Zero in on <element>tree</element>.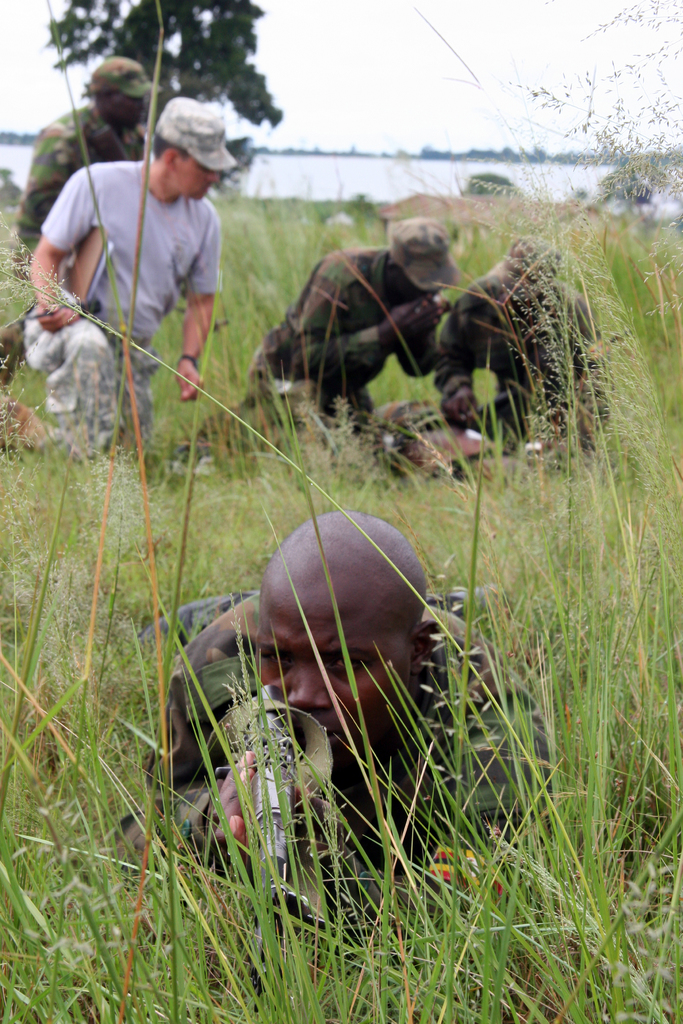
Zeroed in: locate(418, 0, 682, 204).
